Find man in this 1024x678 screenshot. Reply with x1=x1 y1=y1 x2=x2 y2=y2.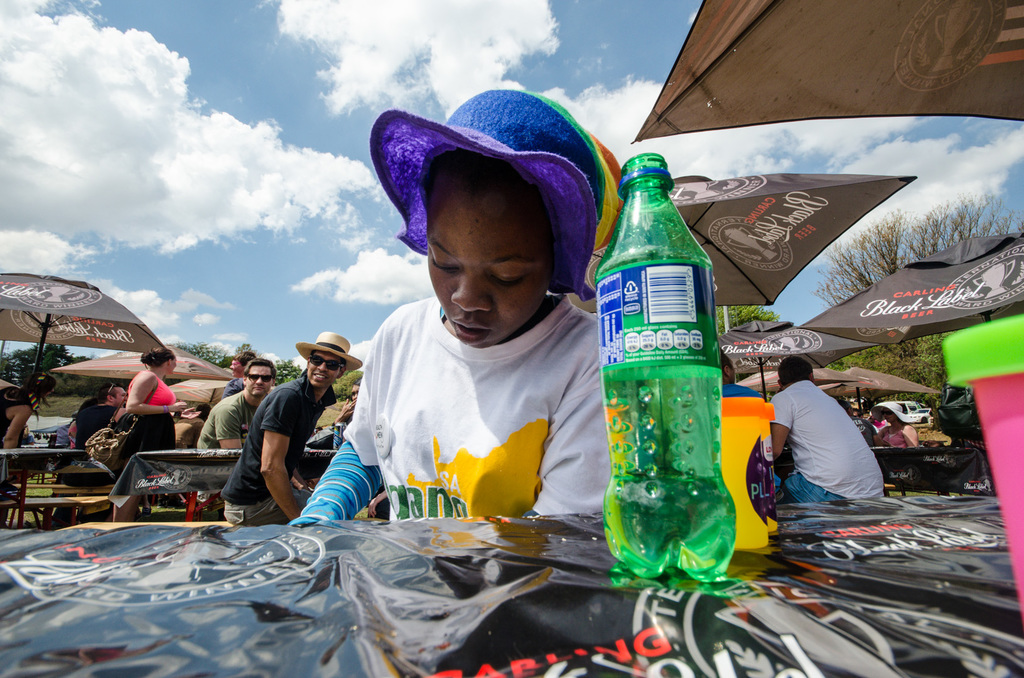
x1=196 y1=355 x2=278 y2=450.
